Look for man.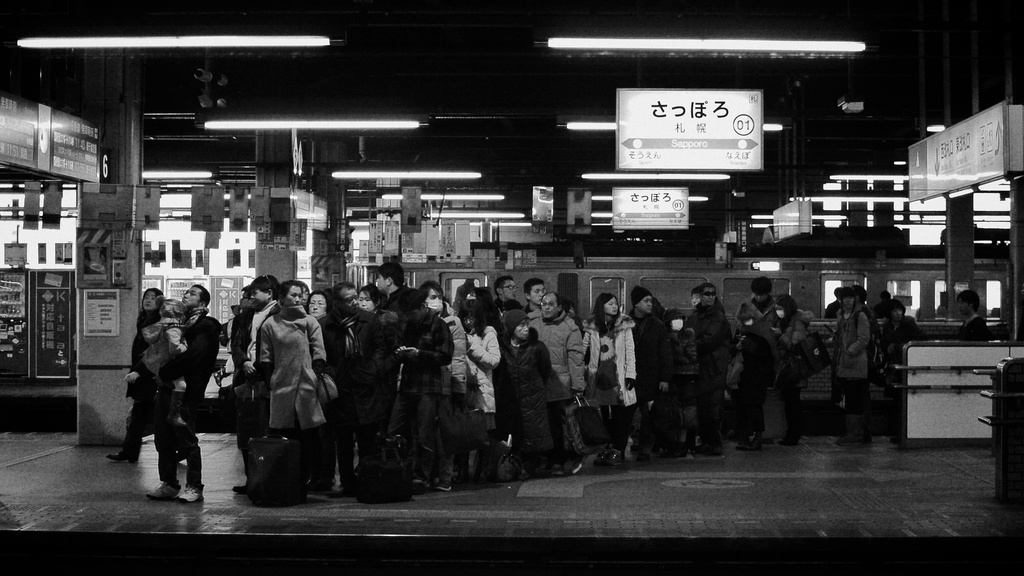
Found: select_region(855, 284, 874, 340).
